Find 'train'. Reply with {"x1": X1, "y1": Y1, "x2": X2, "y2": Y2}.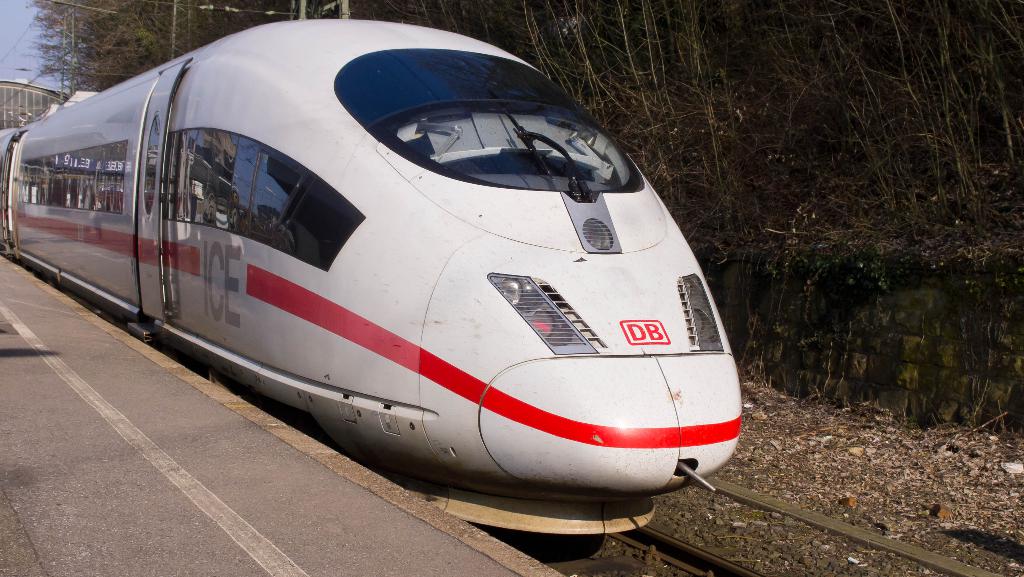
{"x1": 0, "y1": 15, "x2": 741, "y2": 539}.
